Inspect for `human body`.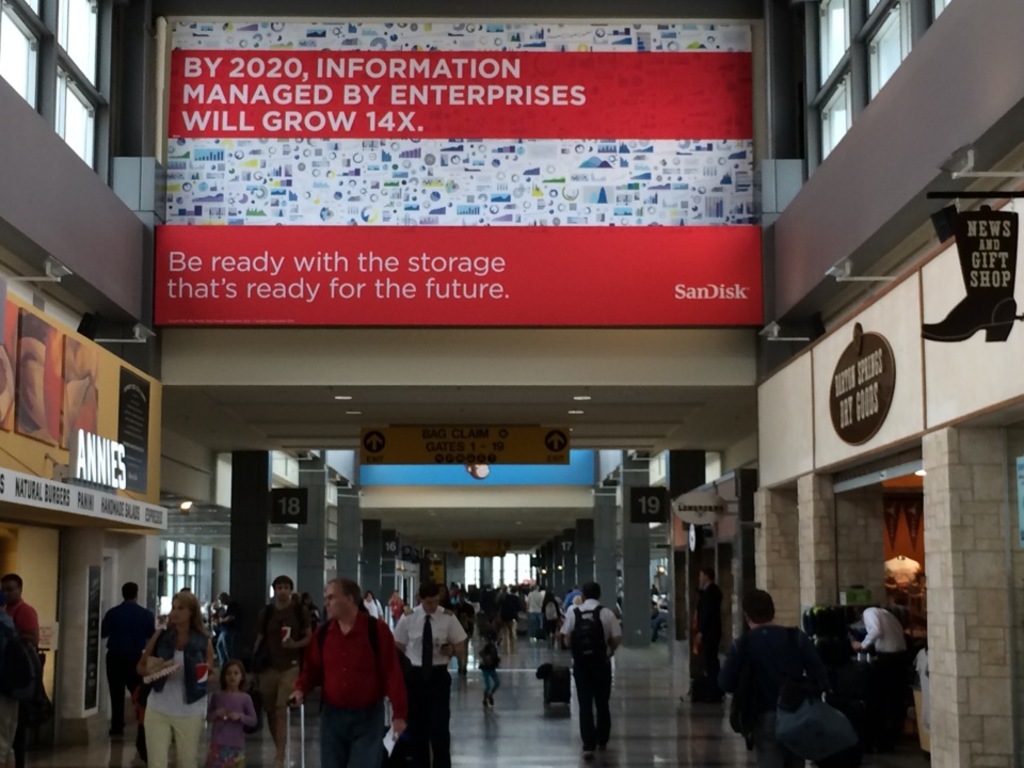
Inspection: box=[519, 592, 546, 652].
